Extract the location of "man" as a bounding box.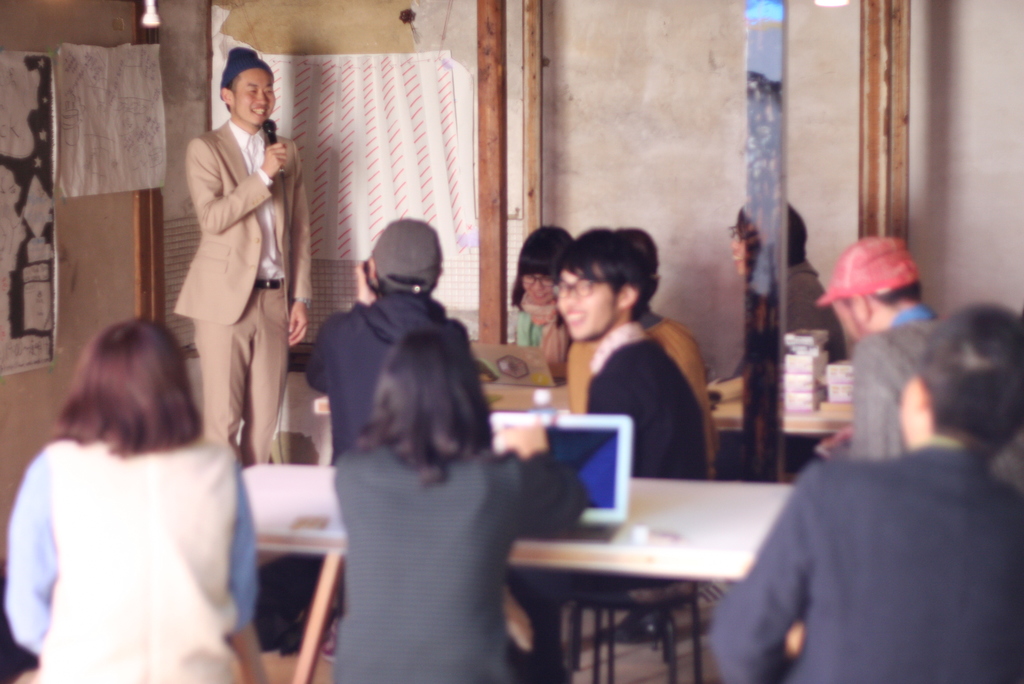
BBox(499, 229, 715, 683).
